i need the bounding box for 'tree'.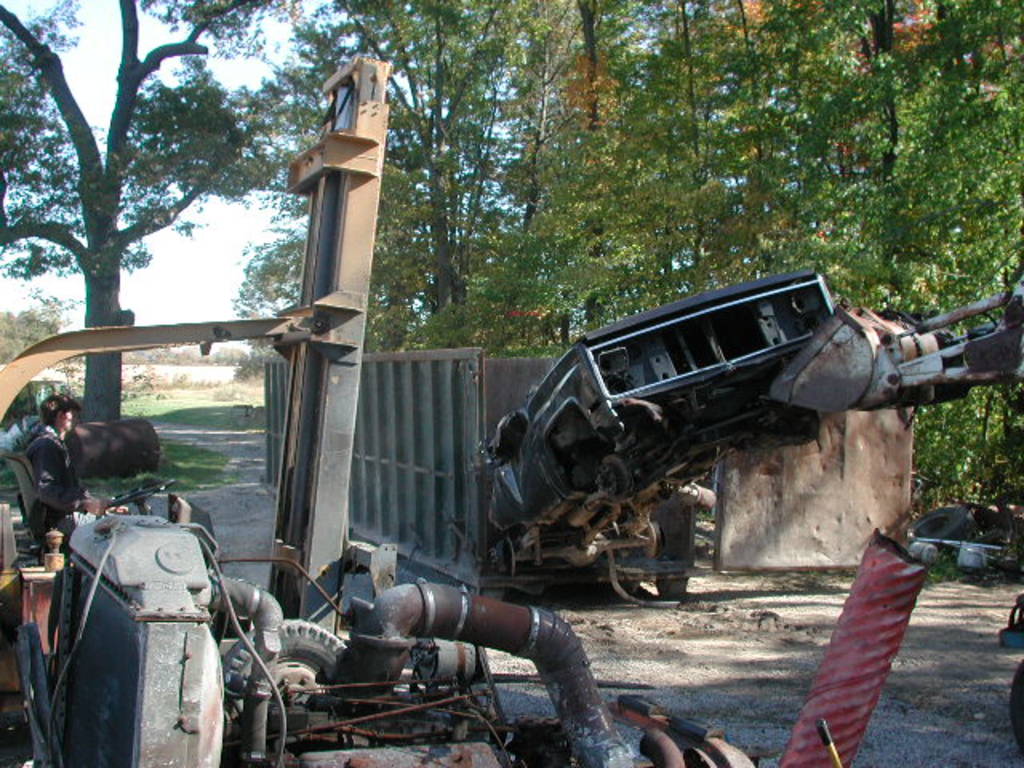
Here it is: rect(894, 0, 1022, 499).
